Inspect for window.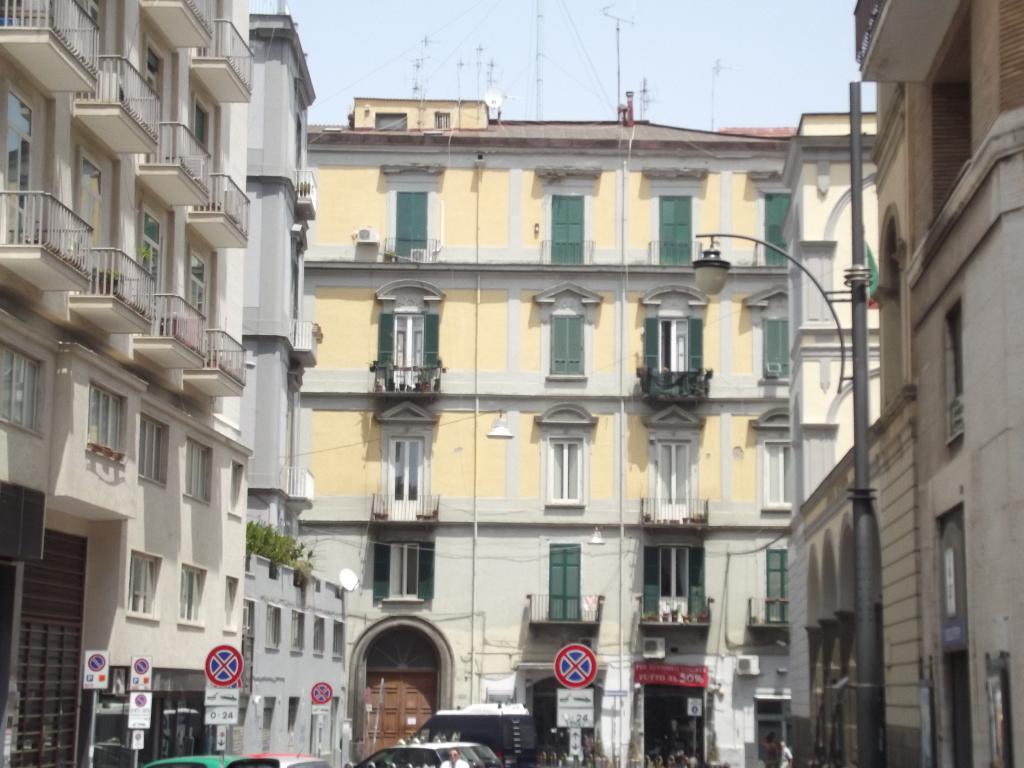
Inspection: region(764, 547, 792, 620).
